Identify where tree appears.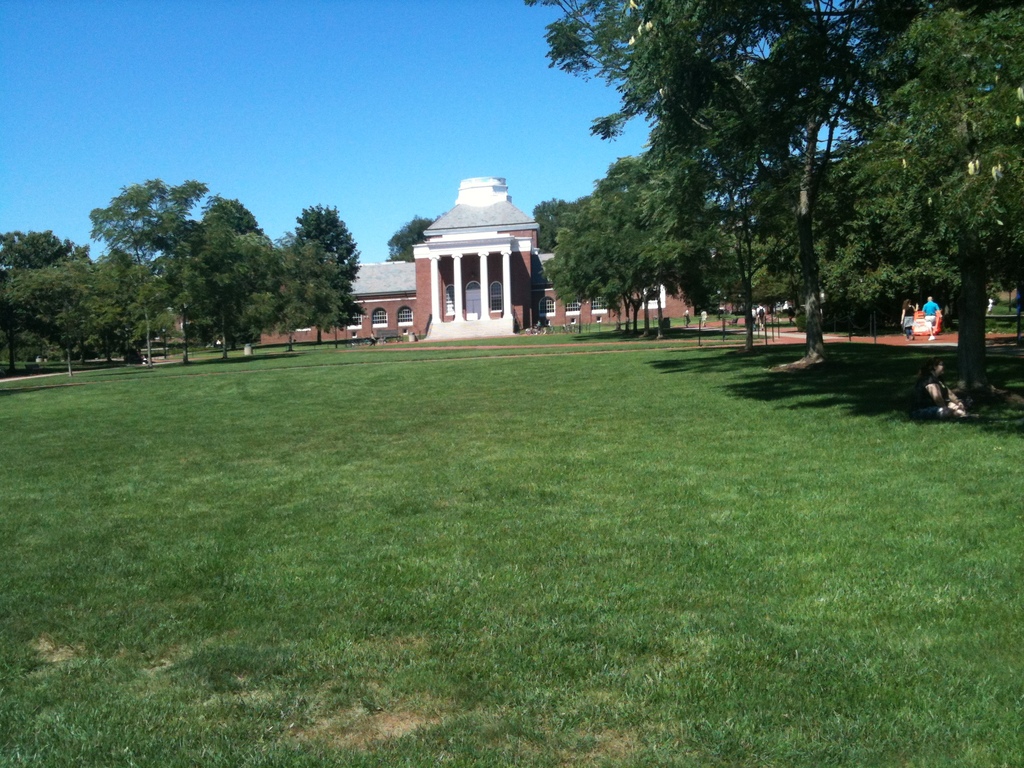
Appears at {"left": 150, "top": 195, "right": 222, "bottom": 362}.
